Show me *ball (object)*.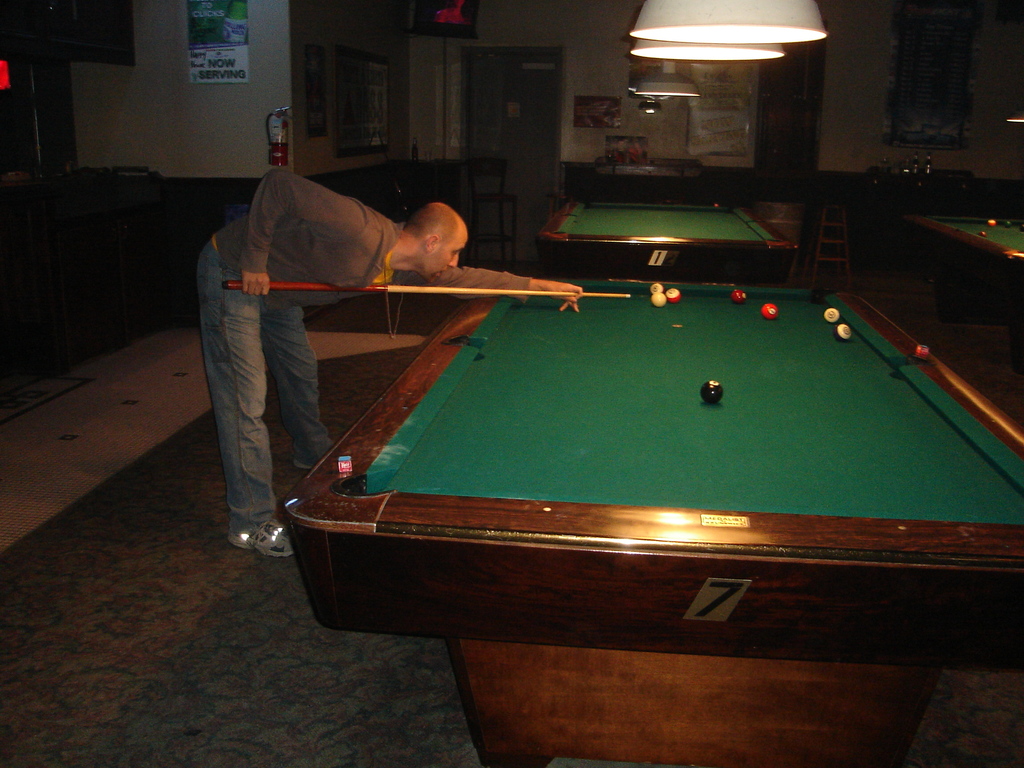
*ball (object)* is here: detection(652, 290, 666, 307).
